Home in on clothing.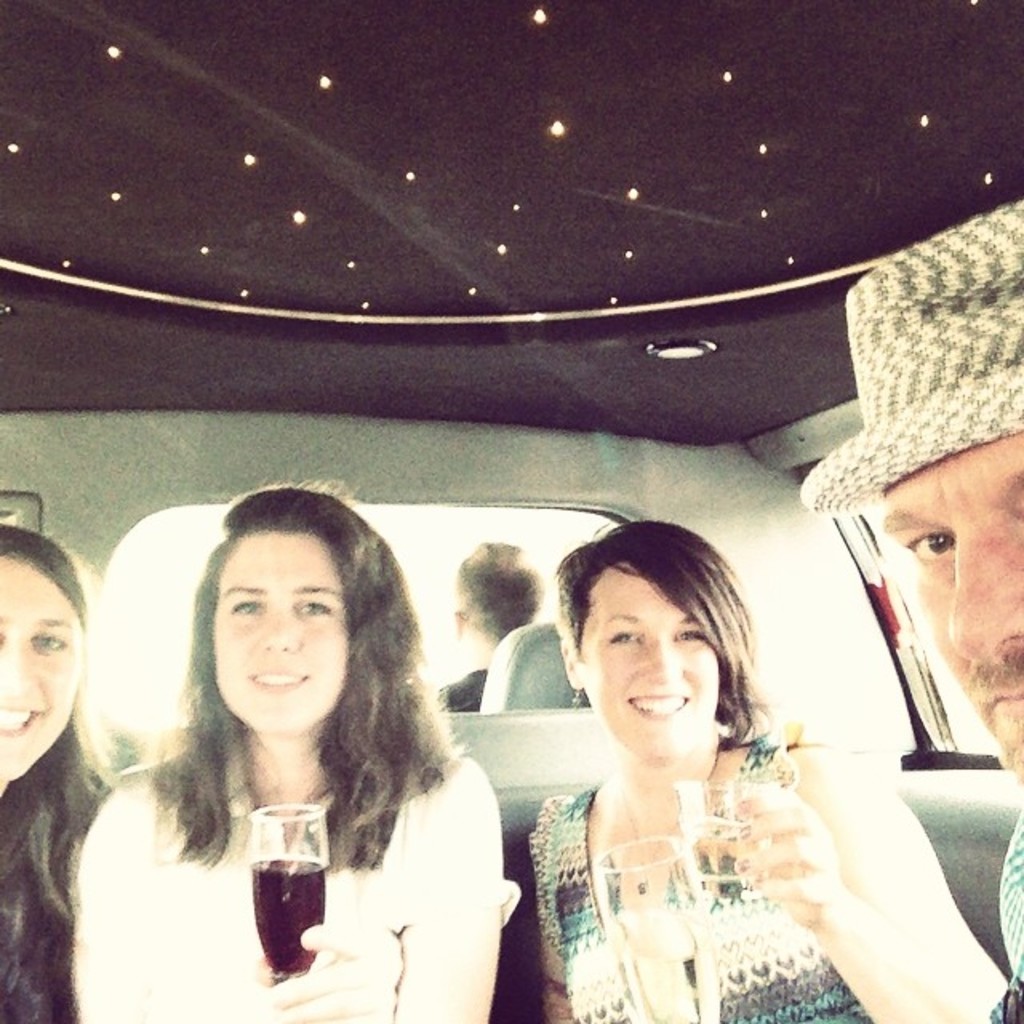
Homed in at 531, 731, 874, 1022.
